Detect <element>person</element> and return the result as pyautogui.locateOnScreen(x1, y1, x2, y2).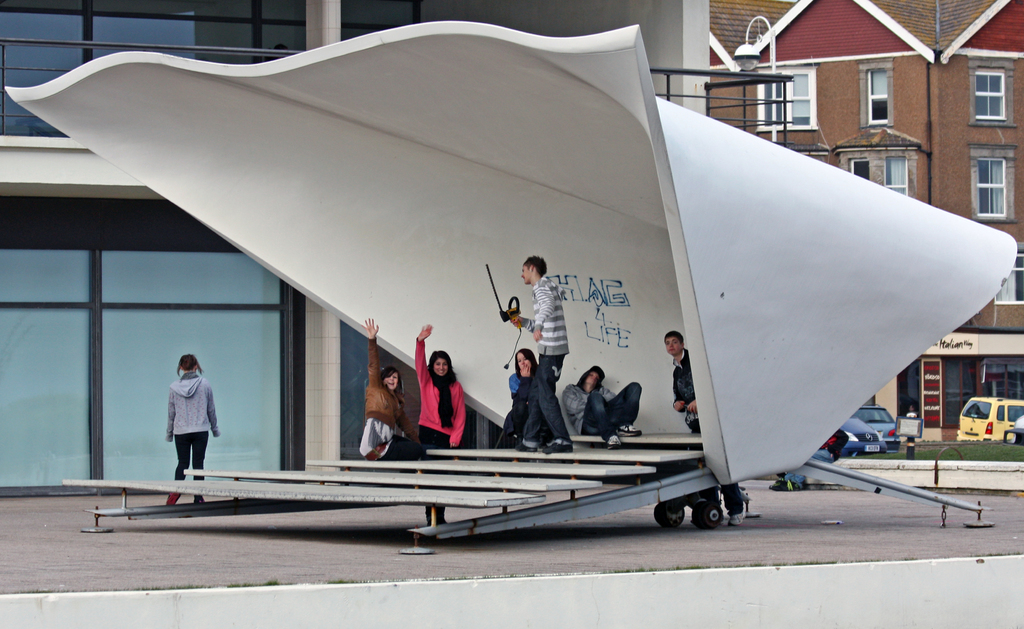
pyautogui.locateOnScreen(666, 332, 735, 527).
